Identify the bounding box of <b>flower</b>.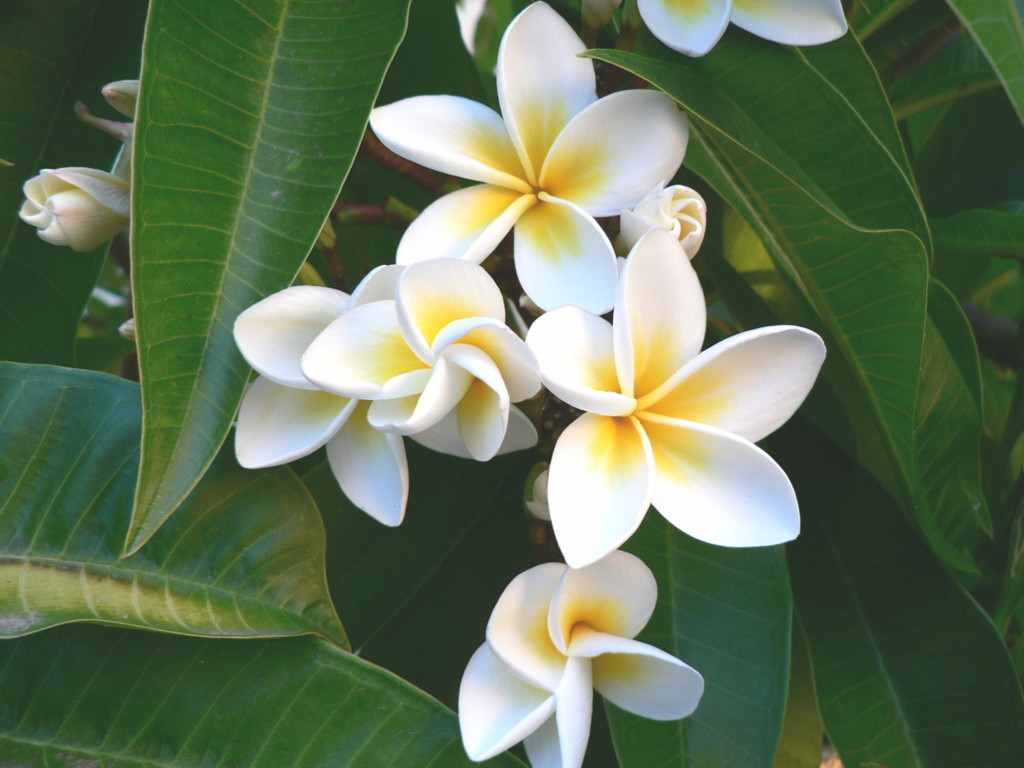
{"x1": 638, "y1": 0, "x2": 854, "y2": 62}.
